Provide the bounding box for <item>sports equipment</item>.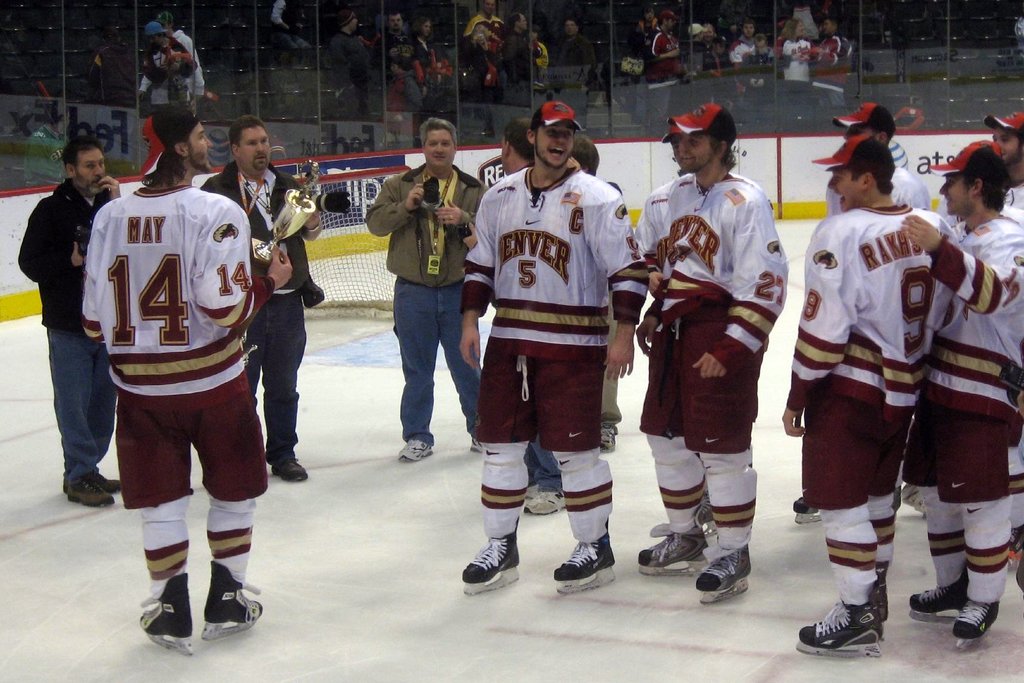
pyautogui.locateOnScreen(695, 545, 752, 609).
